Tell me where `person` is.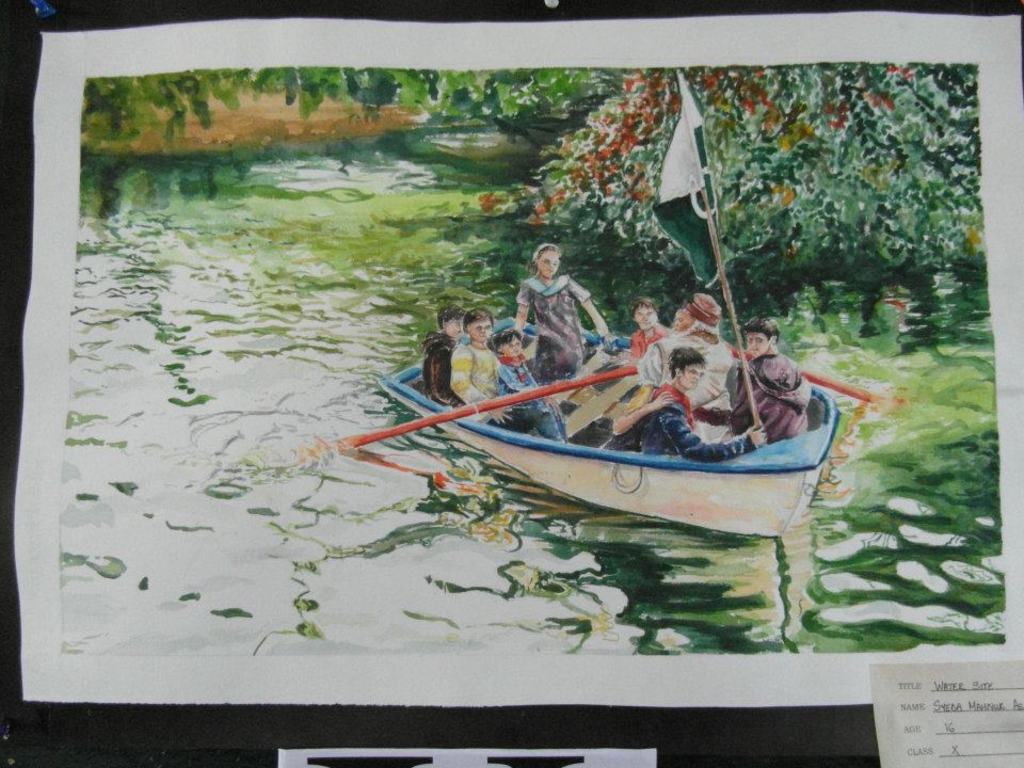
`person` is at (x1=724, y1=324, x2=810, y2=444).
